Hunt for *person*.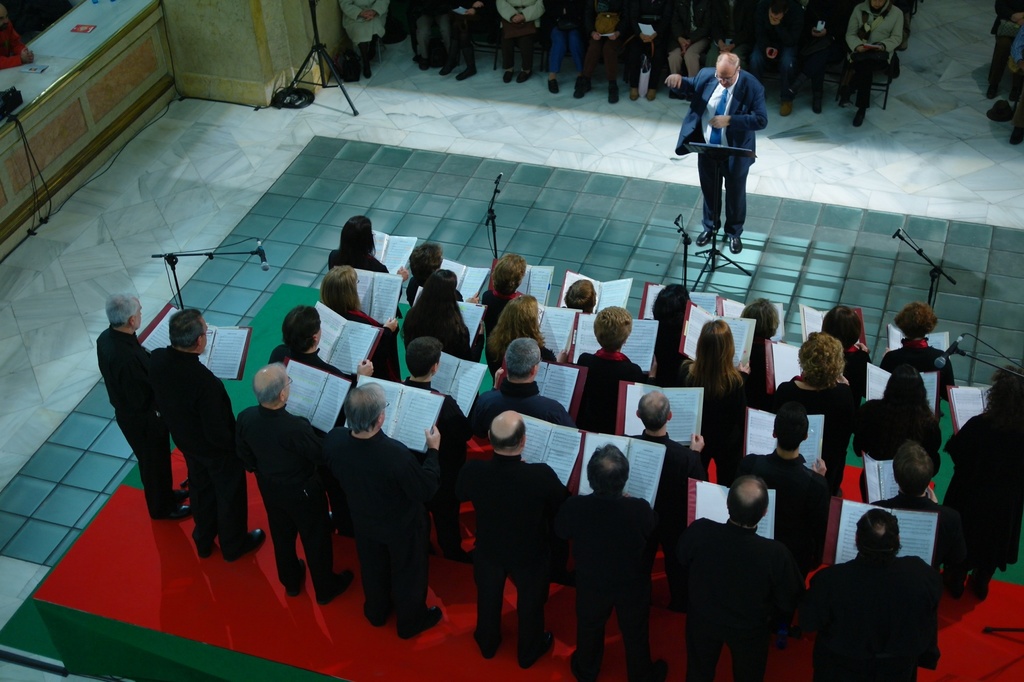
Hunted down at select_region(804, 506, 943, 681).
